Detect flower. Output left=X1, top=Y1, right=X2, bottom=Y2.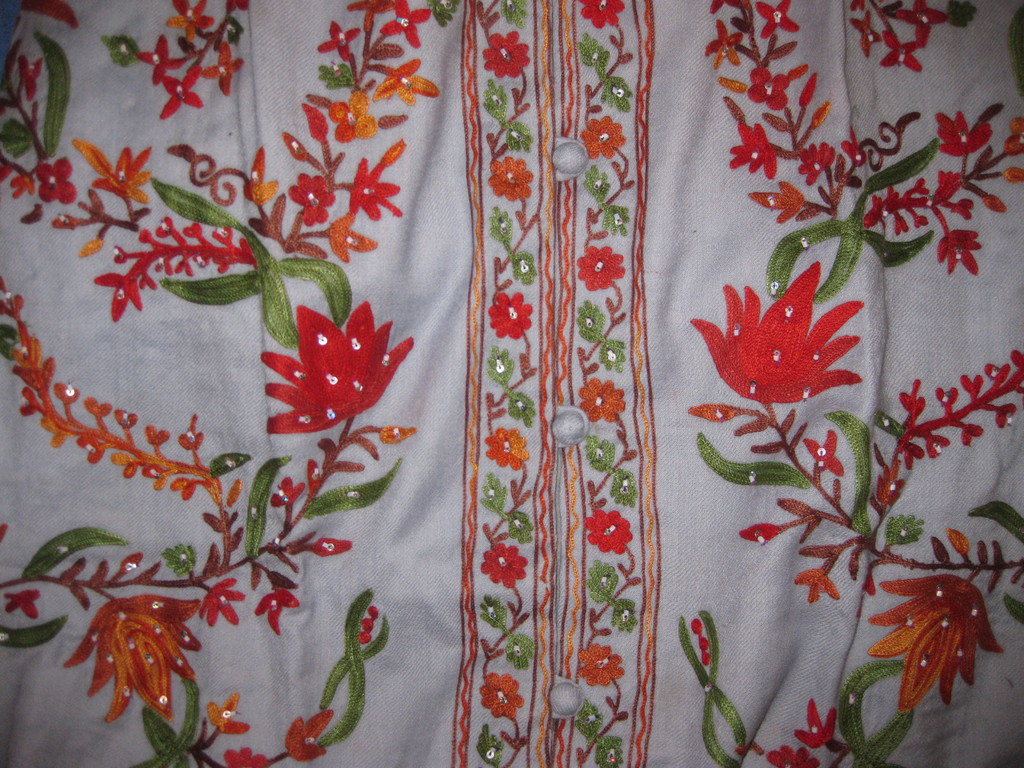
left=803, top=428, right=846, bottom=481.
